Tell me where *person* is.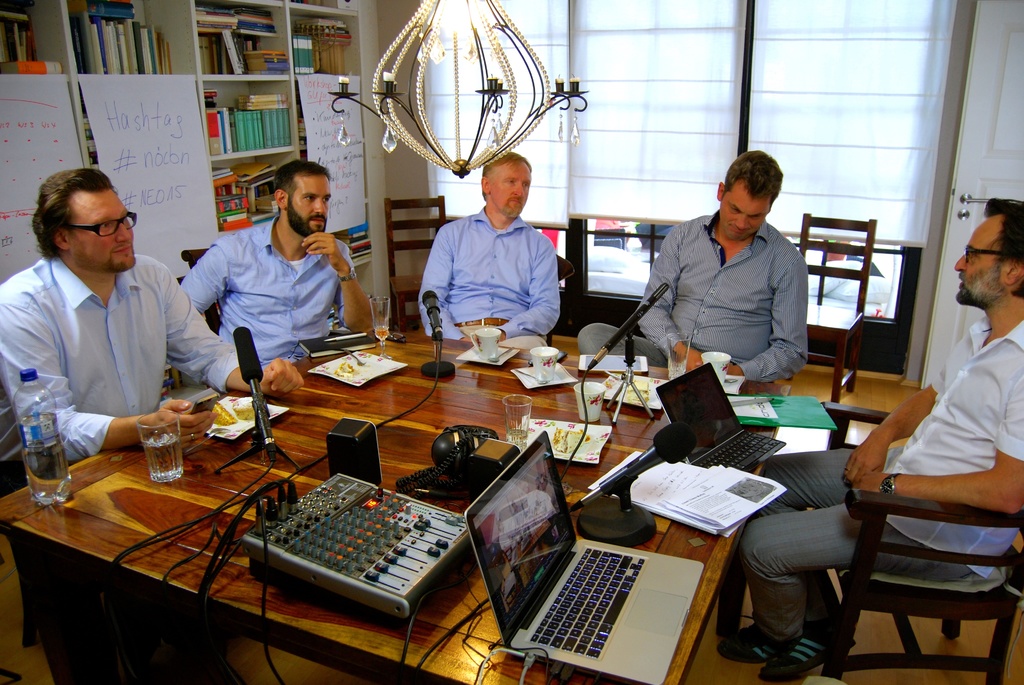
*person* is at region(415, 151, 560, 350).
